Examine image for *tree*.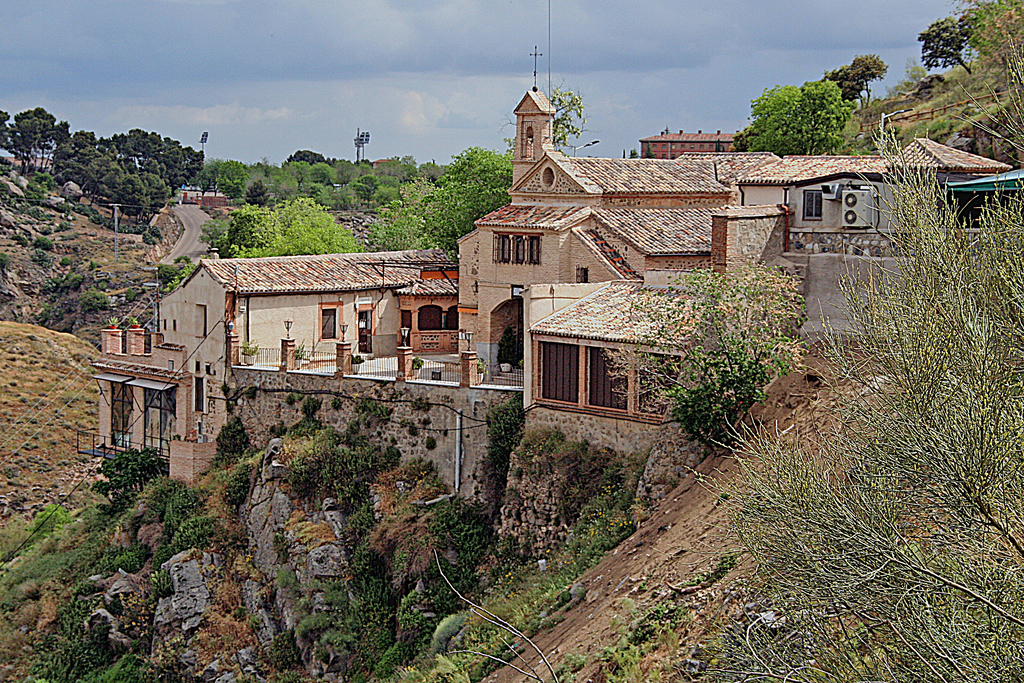
Examination result: 732 60 909 161.
